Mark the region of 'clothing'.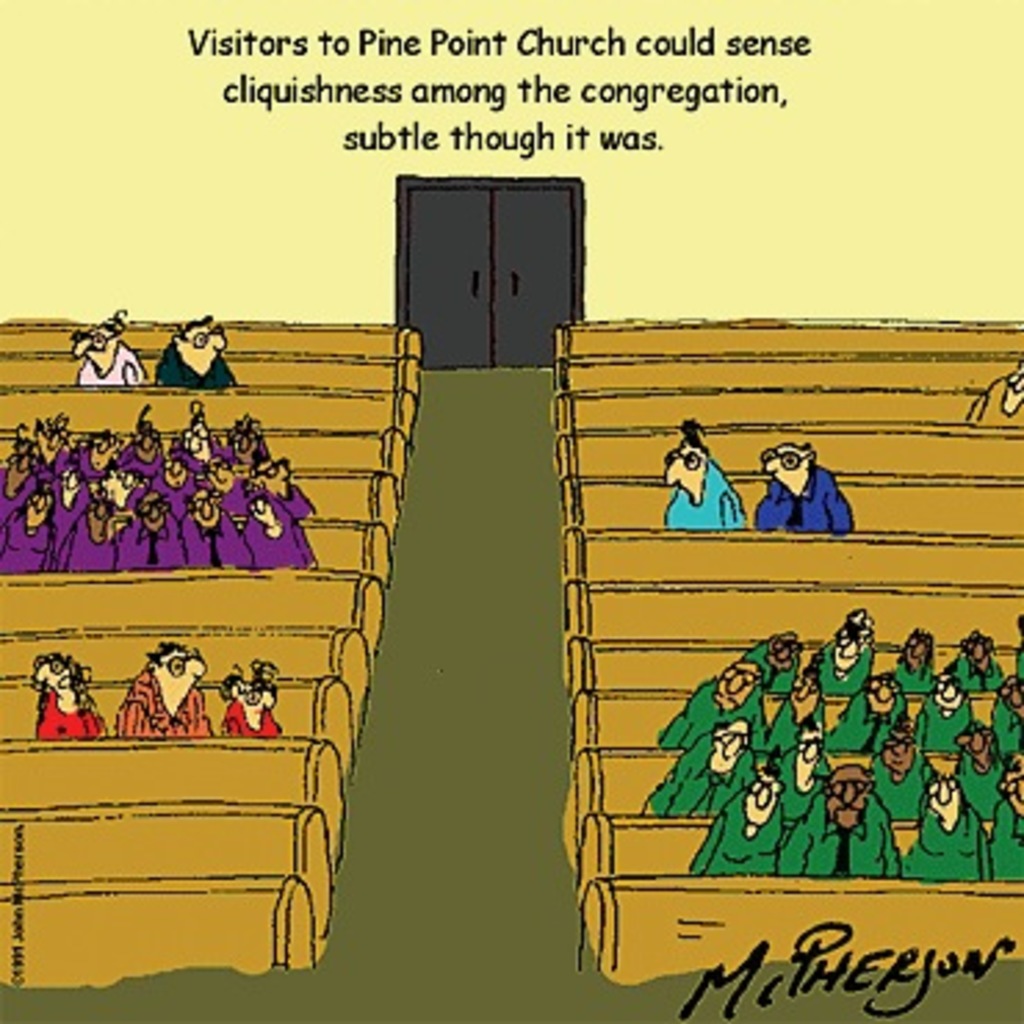
Region: <box>753,462,861,542</box>.
